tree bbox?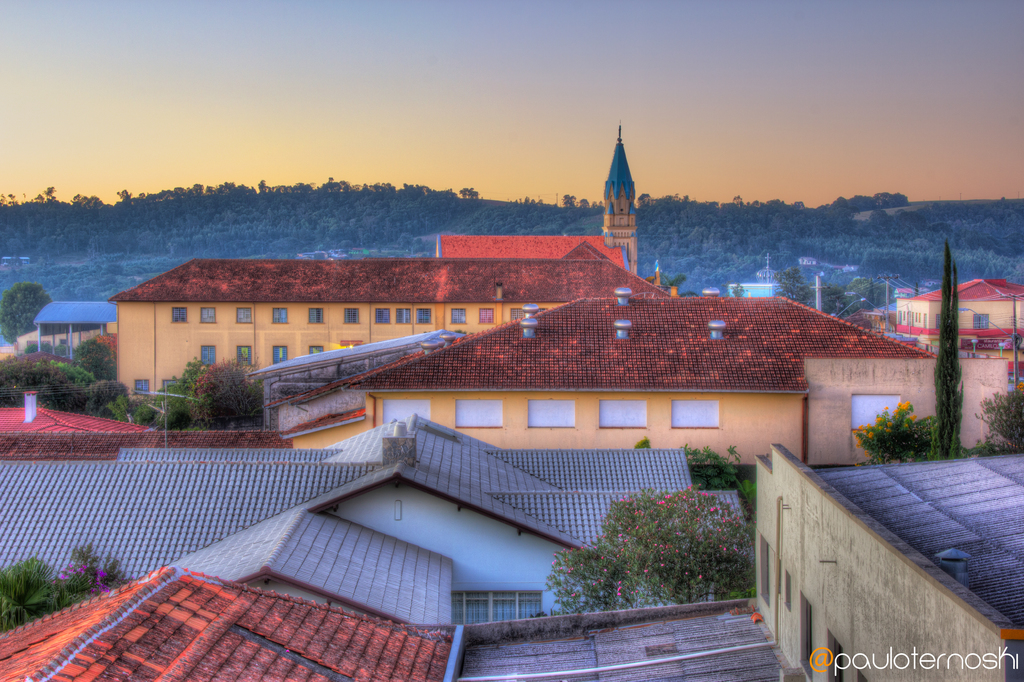
bbox(850, 400, 948, 461)
